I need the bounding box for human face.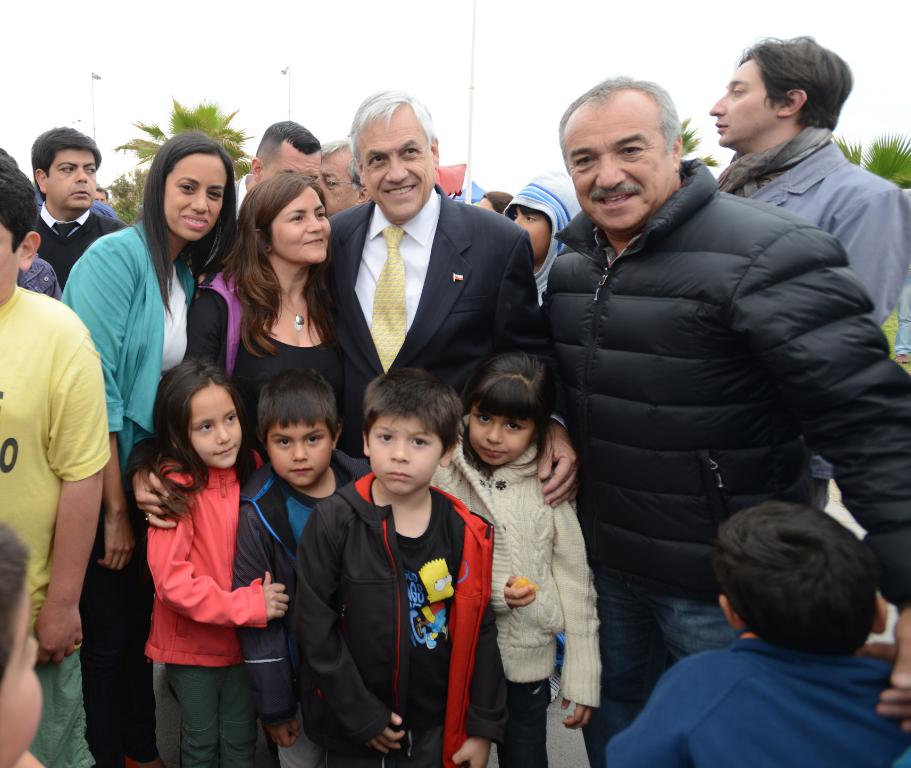
Here it is: [271, 183, 330, 268].
